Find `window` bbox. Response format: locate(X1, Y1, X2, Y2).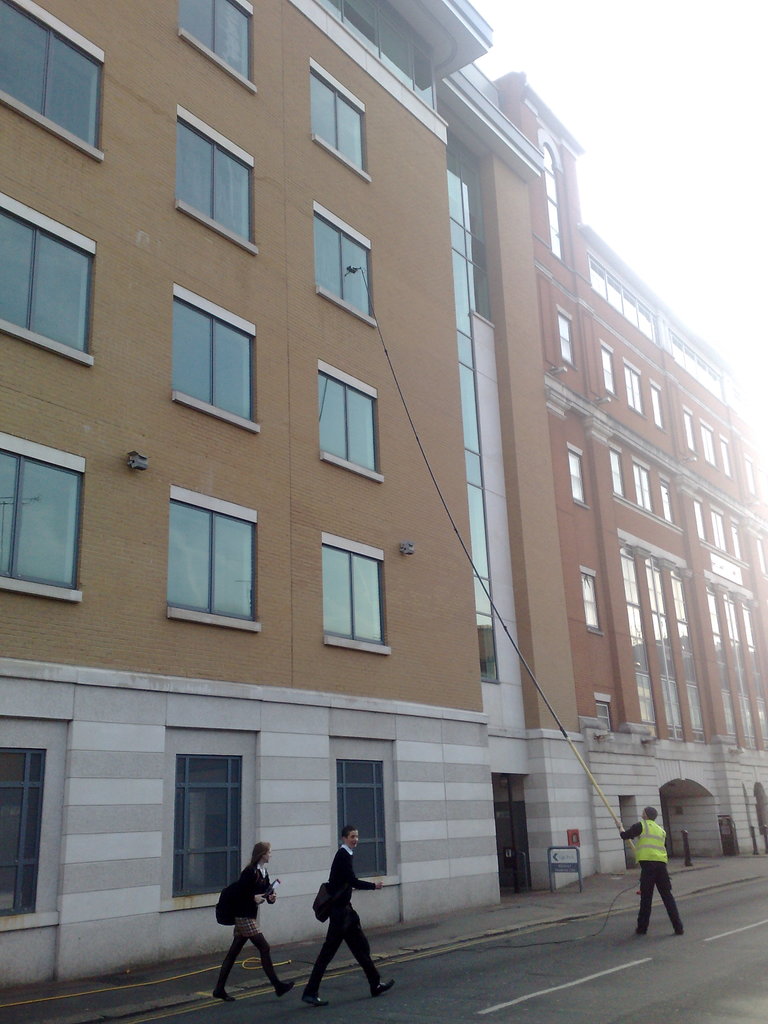
locate(168, 291, 253, 424).
